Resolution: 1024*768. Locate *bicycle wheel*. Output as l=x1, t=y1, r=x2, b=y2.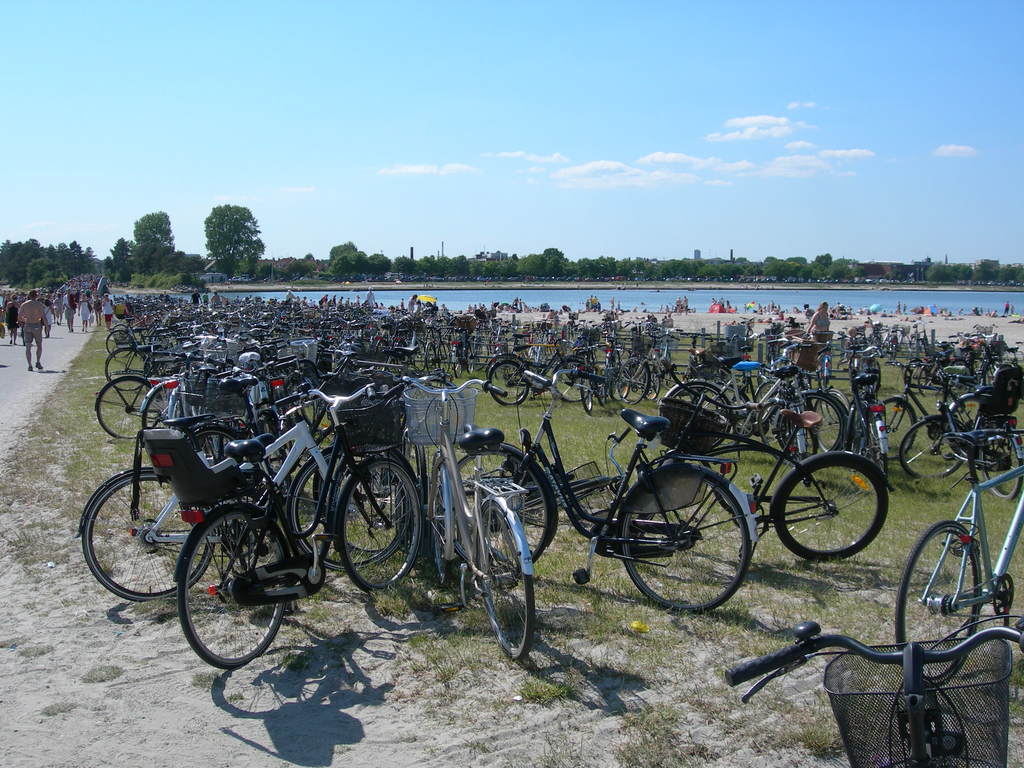
l=187, t=425, r=239, b=468.
